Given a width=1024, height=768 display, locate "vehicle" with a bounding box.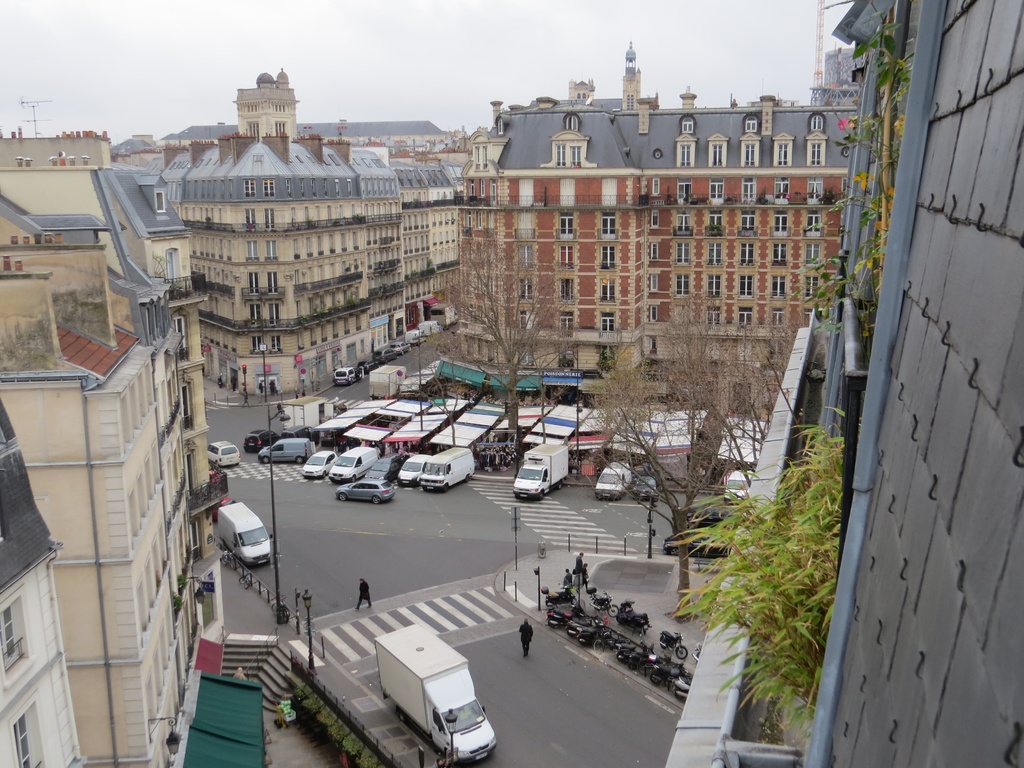
Located: (513,442,568,502).
